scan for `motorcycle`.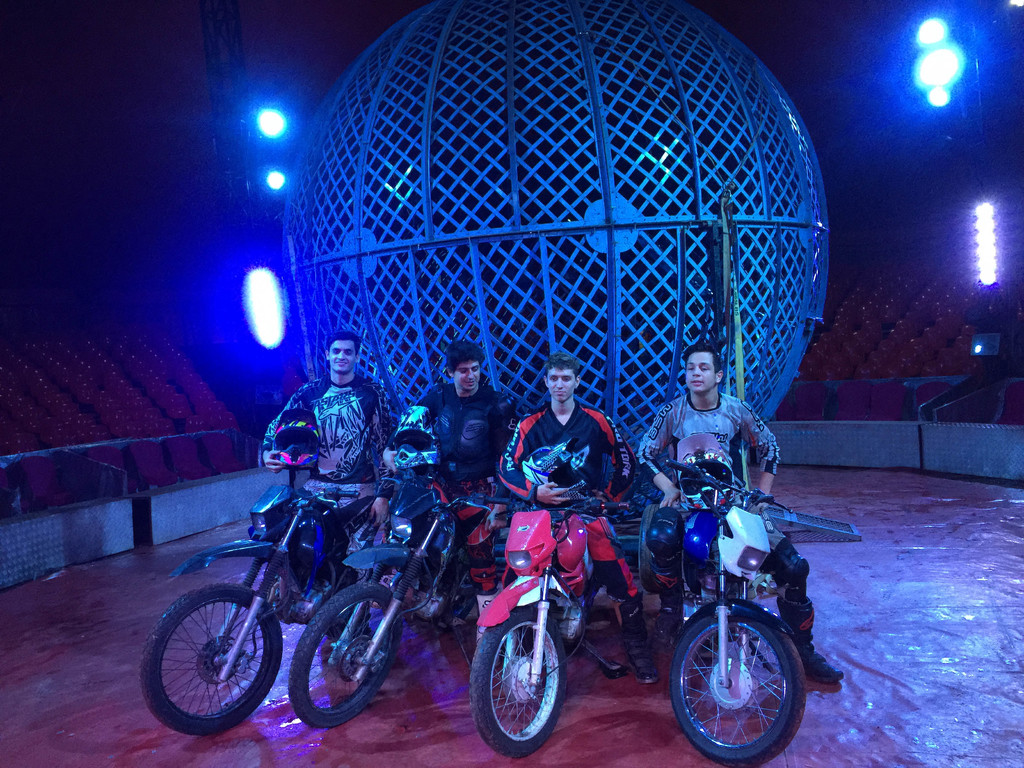
Scan result: crop(468, 498, 632, 762).
